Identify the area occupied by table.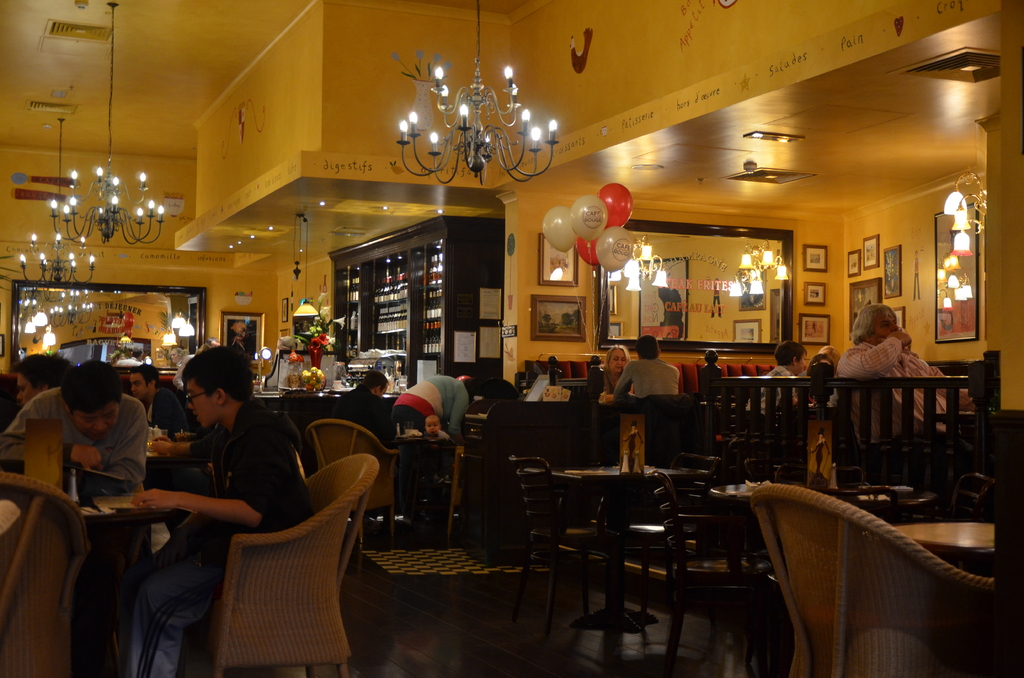
Area: select_region(889, 506, 1005, 560).
